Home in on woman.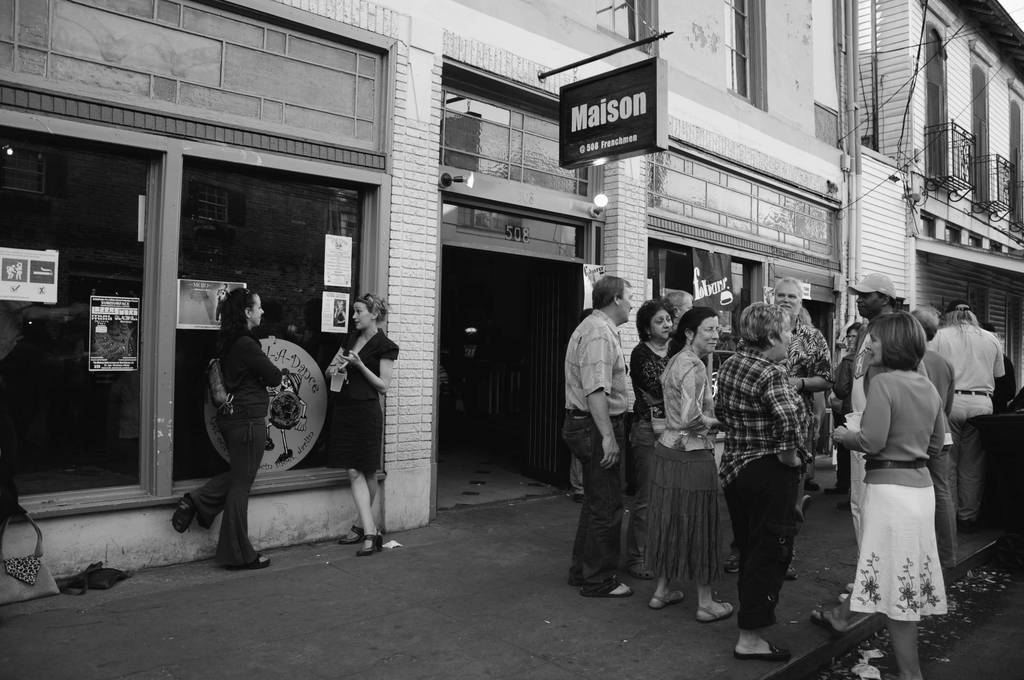
Homed in at 608:298:680:587.
